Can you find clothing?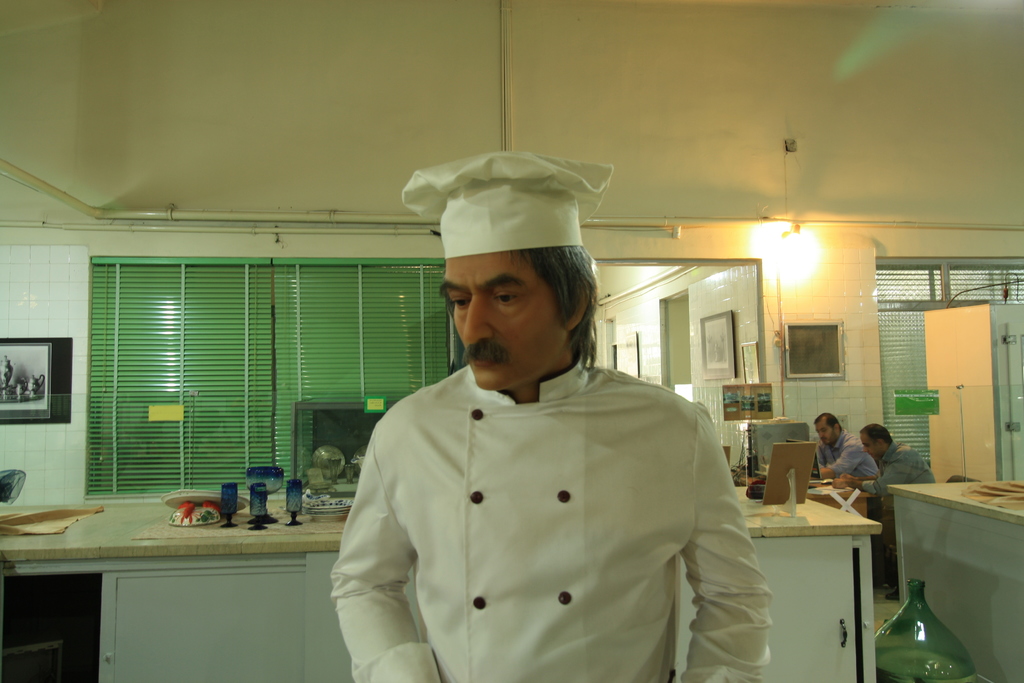
Yes, bounding box: pyautogui.locateOnScreen(874, 446, 932, 497).
